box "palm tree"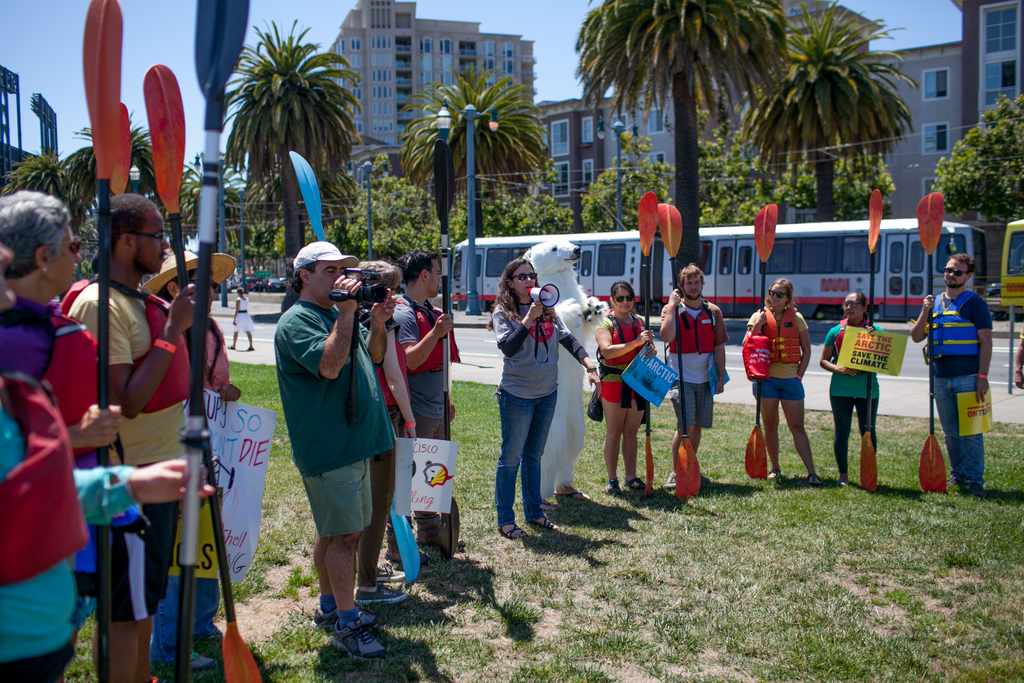
744,0,911,223
